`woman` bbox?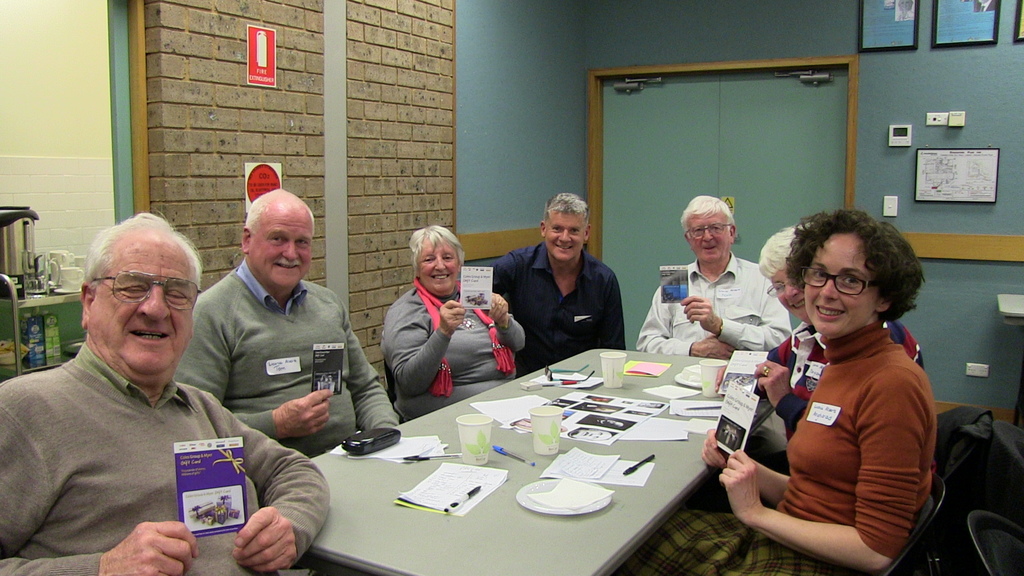
pyautogui.locateOnScreen(606, 207, 941, 575)
